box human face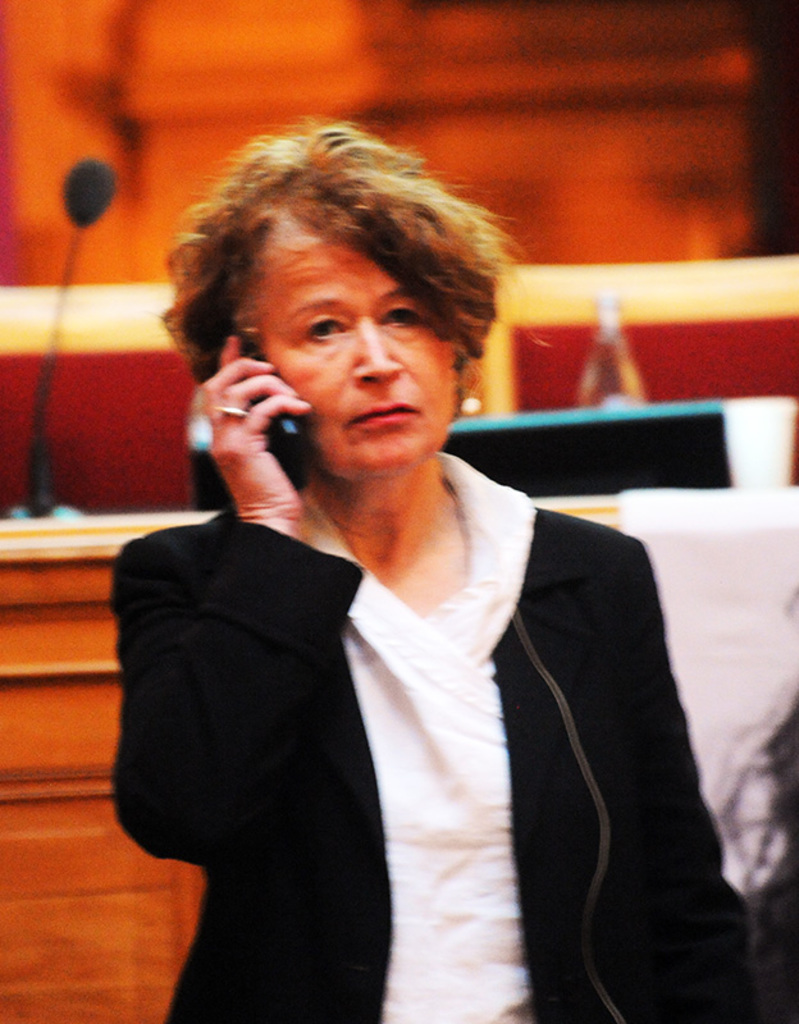
bbox=[256, 211, 460, 477]
